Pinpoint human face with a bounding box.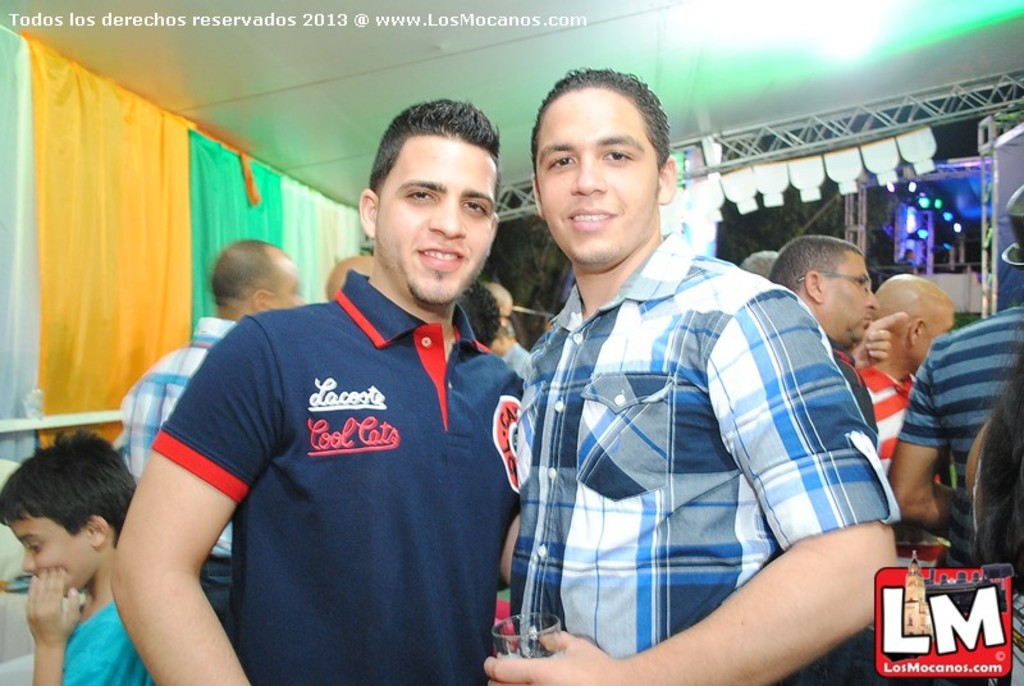
bbox=(534, 87, 660, 267).
